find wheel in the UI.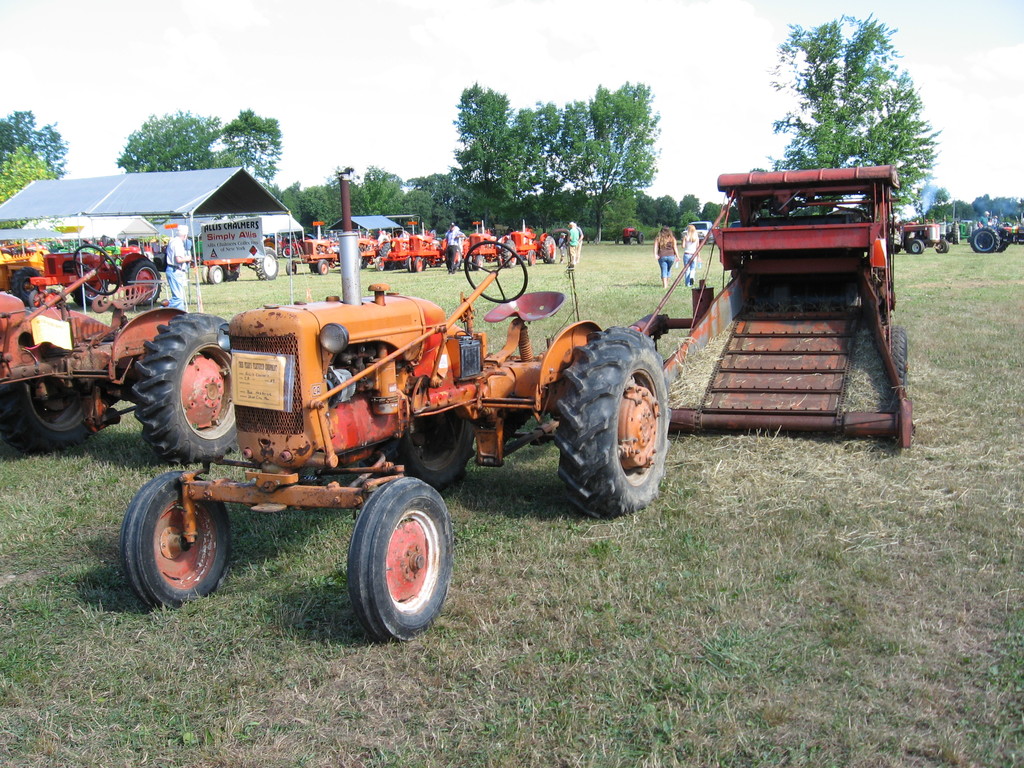
UI element at 972, 227, 998, 252.
